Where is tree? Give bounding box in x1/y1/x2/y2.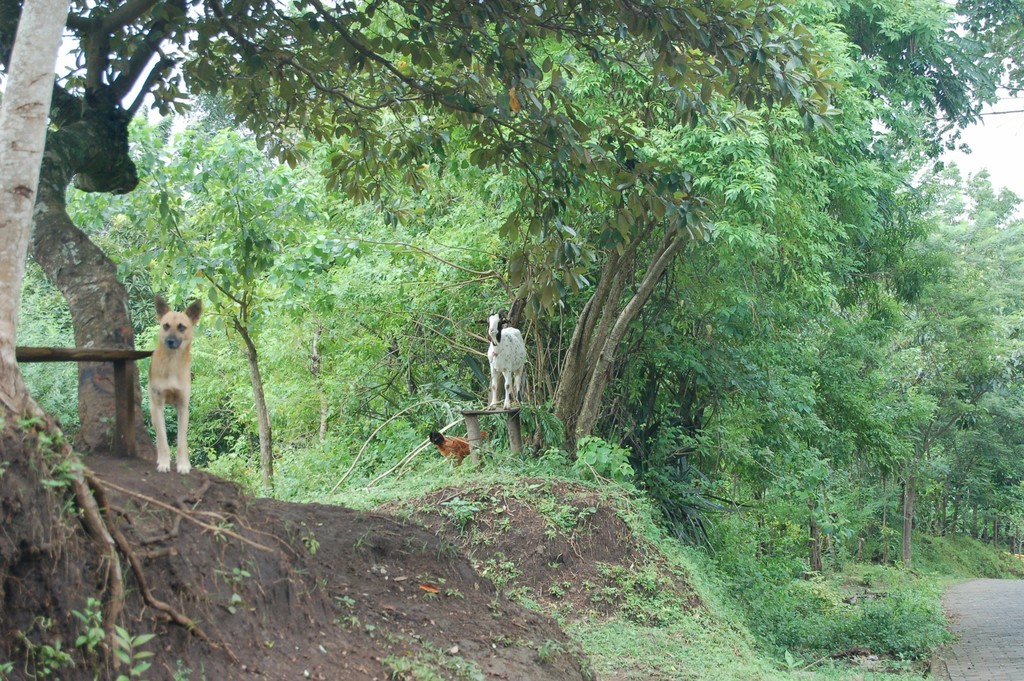
67/78/345/503.
